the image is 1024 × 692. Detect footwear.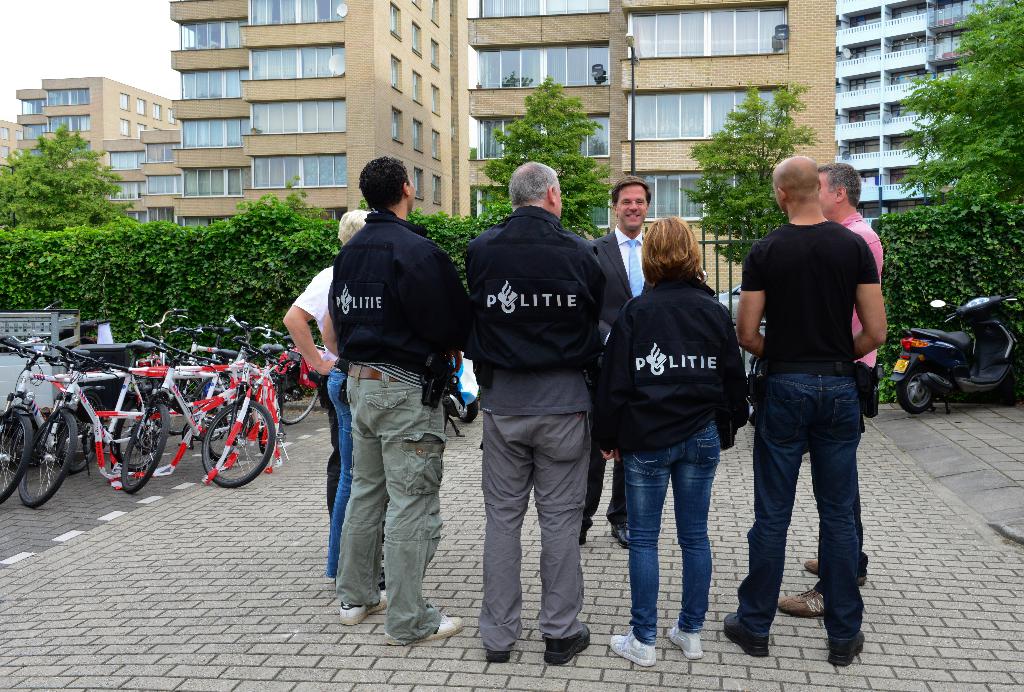
Detection: region(335, 589, 395, 627).
